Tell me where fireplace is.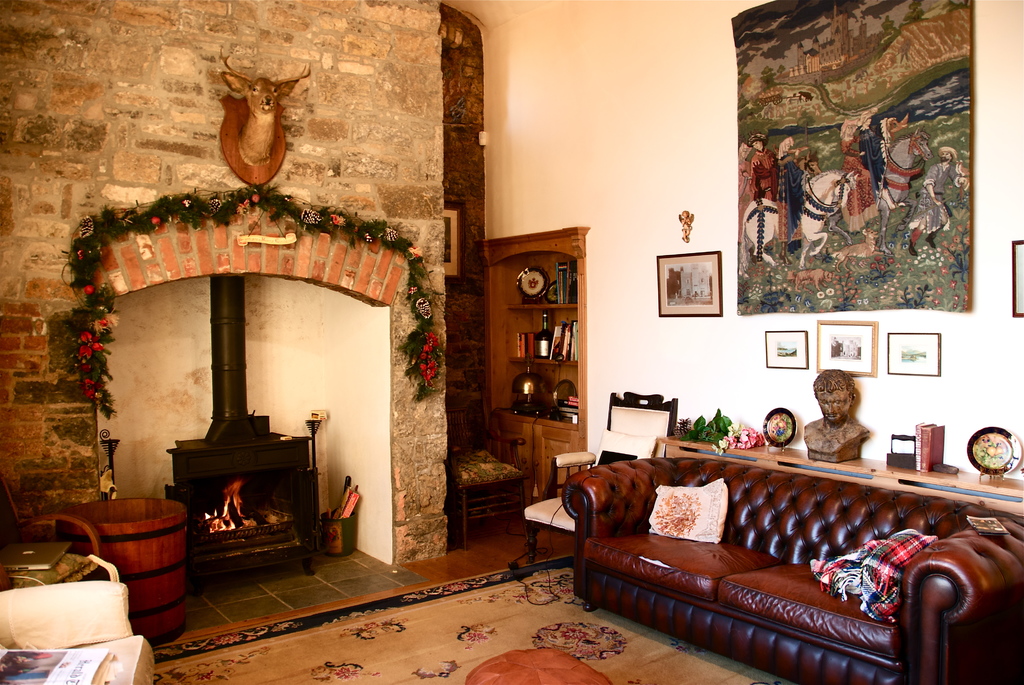
fireplace is at (164,274,332,593).
